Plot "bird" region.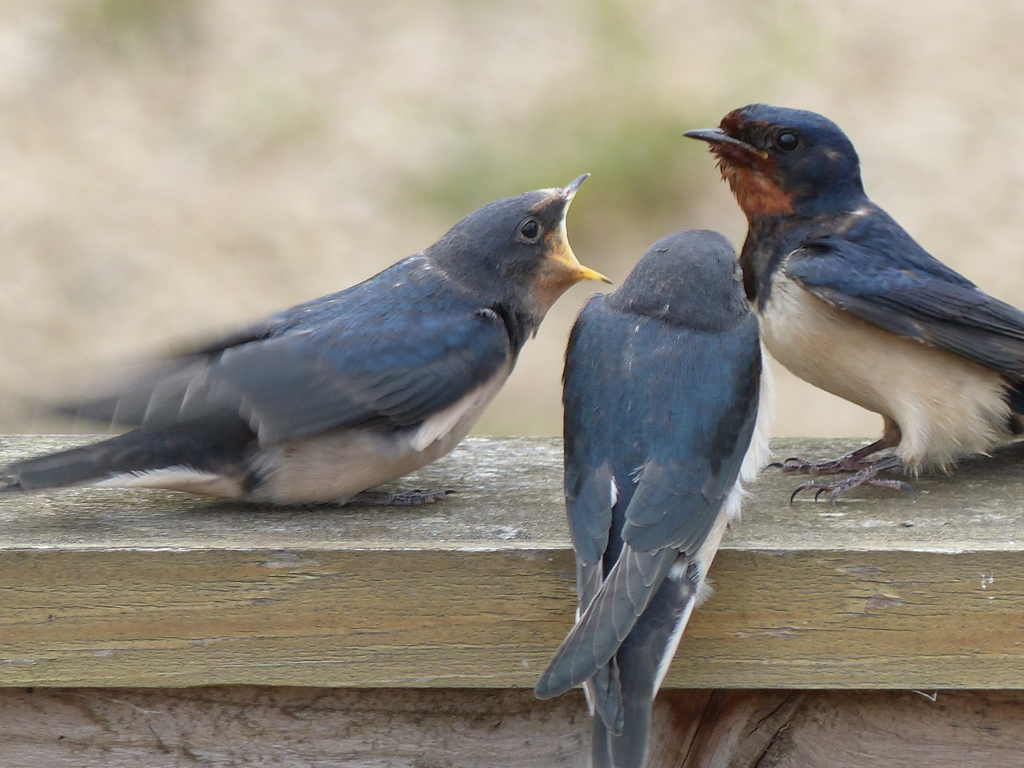
Plotted at BBox(675, 98, 1023, 509).
